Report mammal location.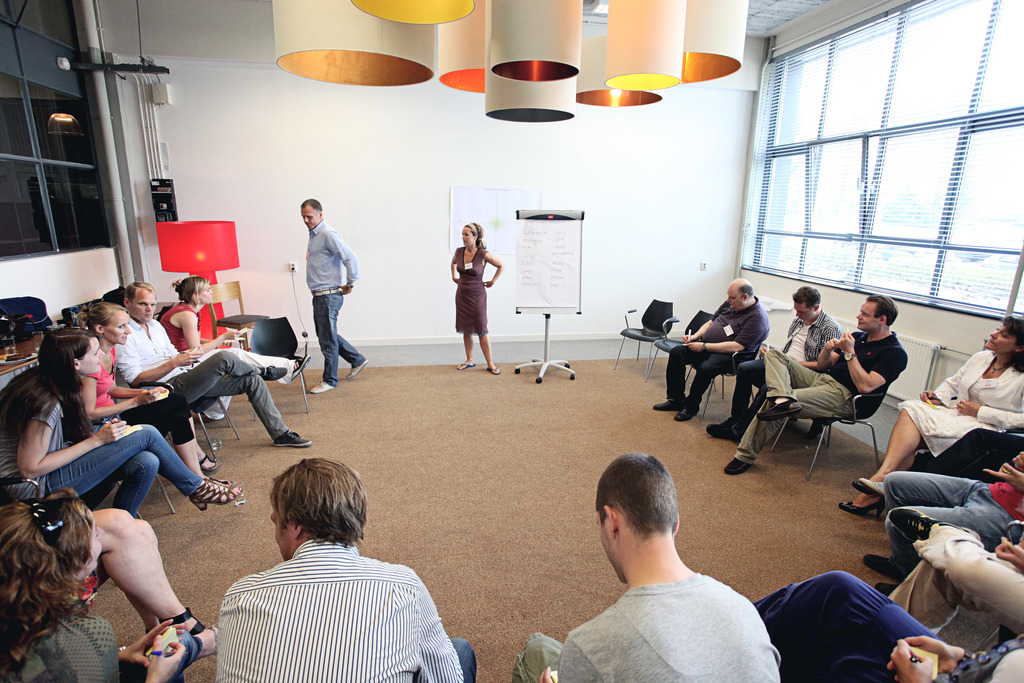
Report: (211,460,474,682).
